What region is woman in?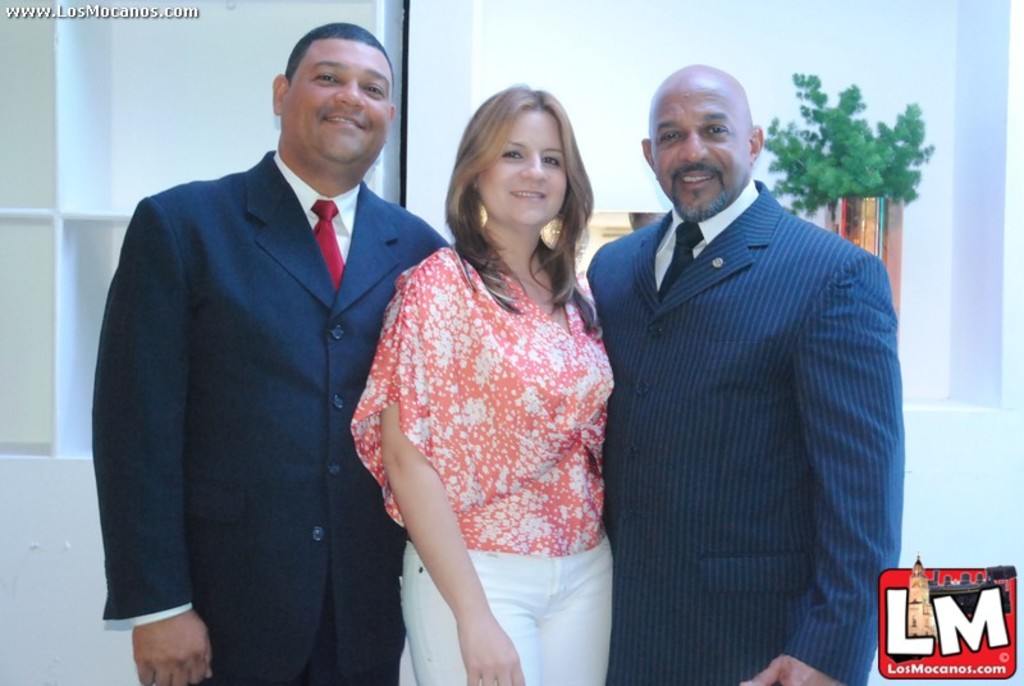
[340,51,628,685].
